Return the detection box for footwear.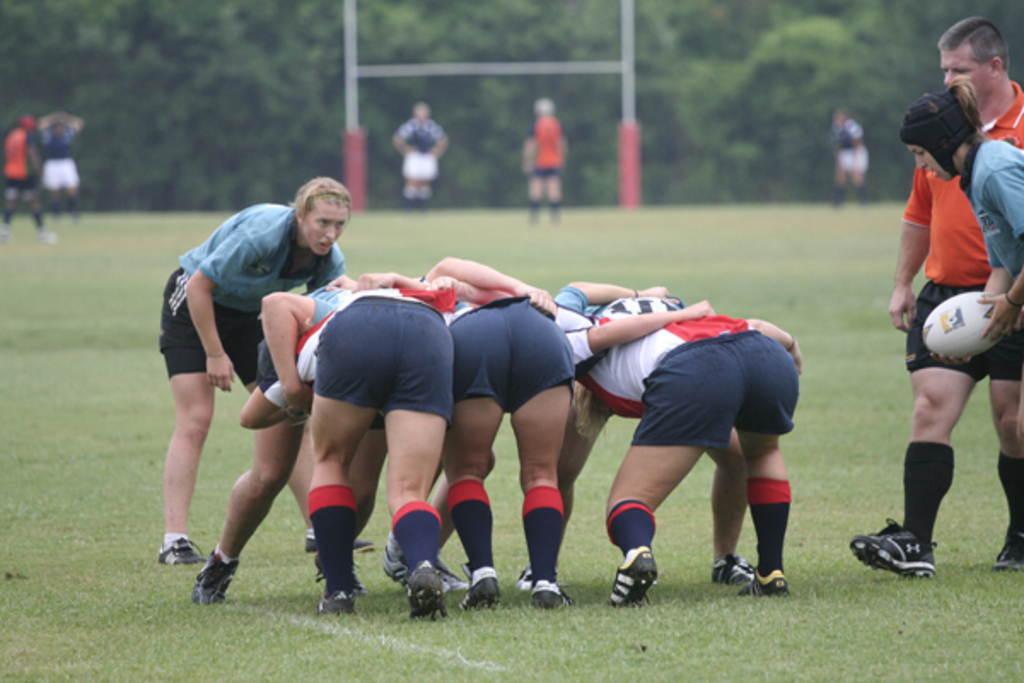
(732,565,792,594).
